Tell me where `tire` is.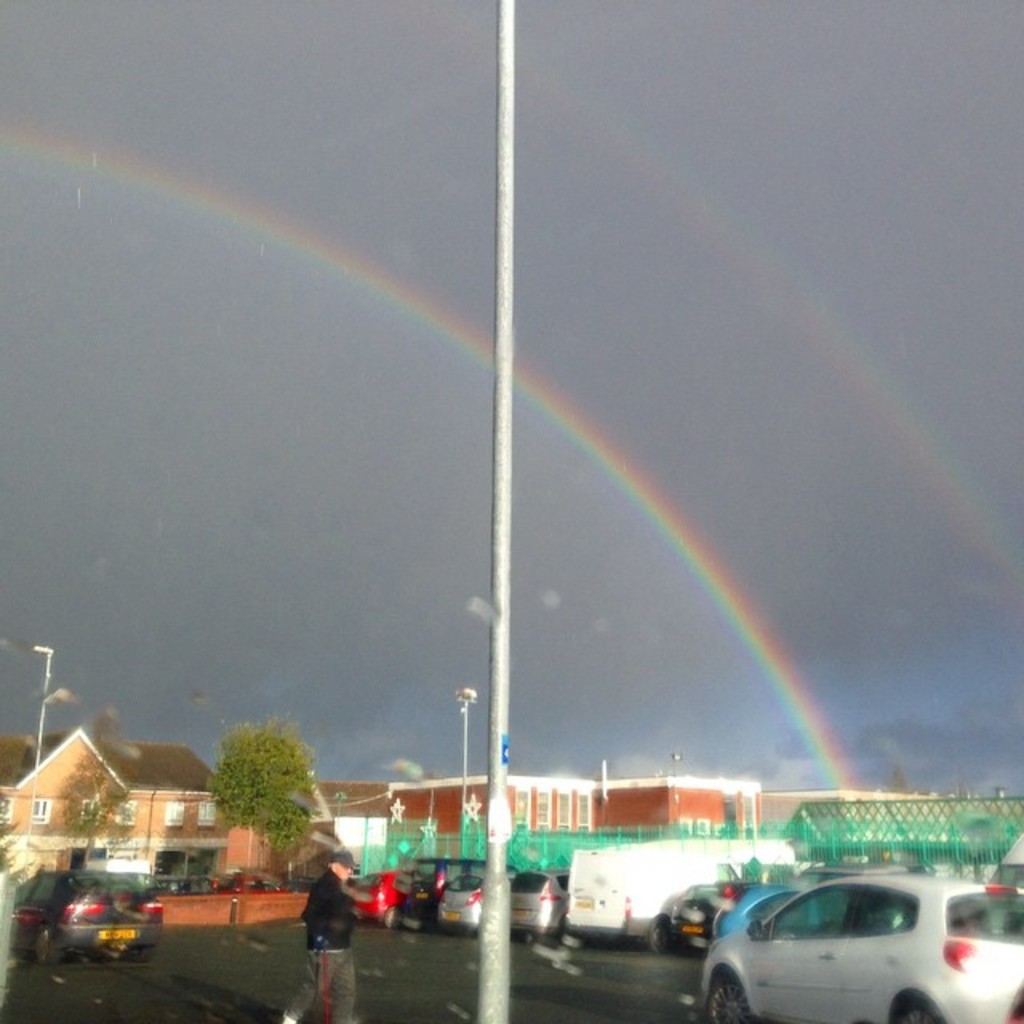
`tire` is at (701,970,755,1022).
